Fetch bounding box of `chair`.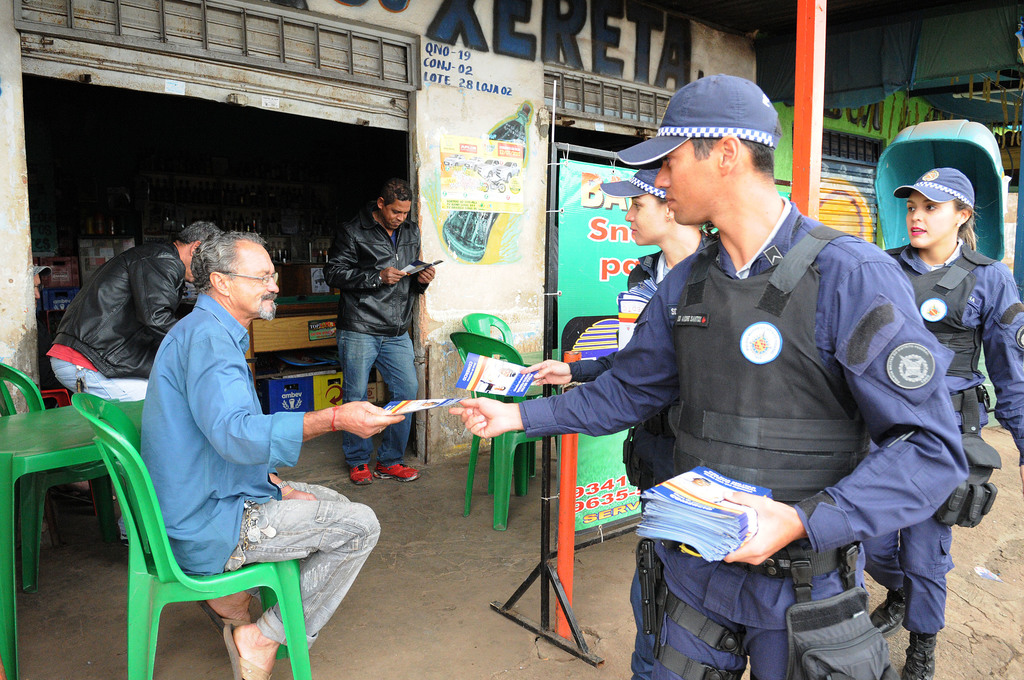
Bbox: pyautogui.locateOnScreen(0, 362, 129, 588).
